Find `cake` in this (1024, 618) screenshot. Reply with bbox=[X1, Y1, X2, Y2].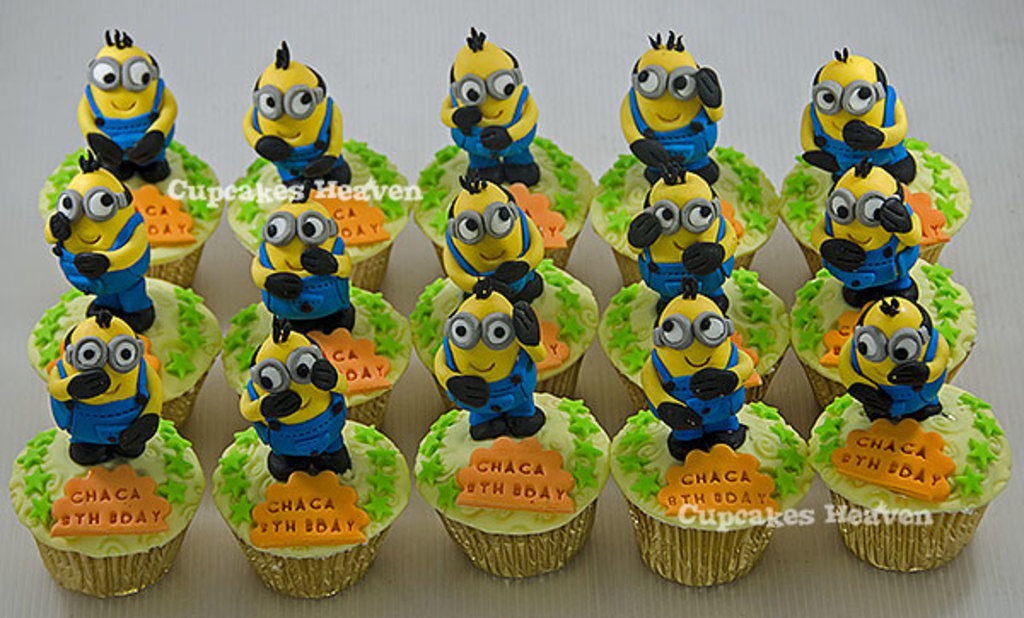
bbox=[614, 270, 809, 592].
